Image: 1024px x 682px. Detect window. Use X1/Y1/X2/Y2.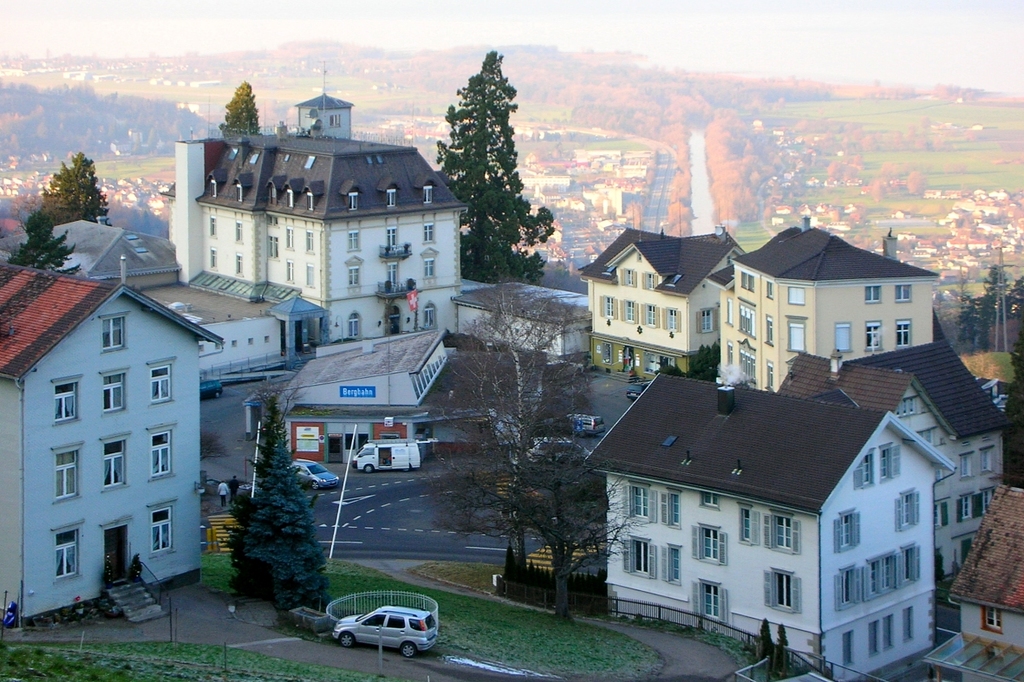
265/236/281/256.
